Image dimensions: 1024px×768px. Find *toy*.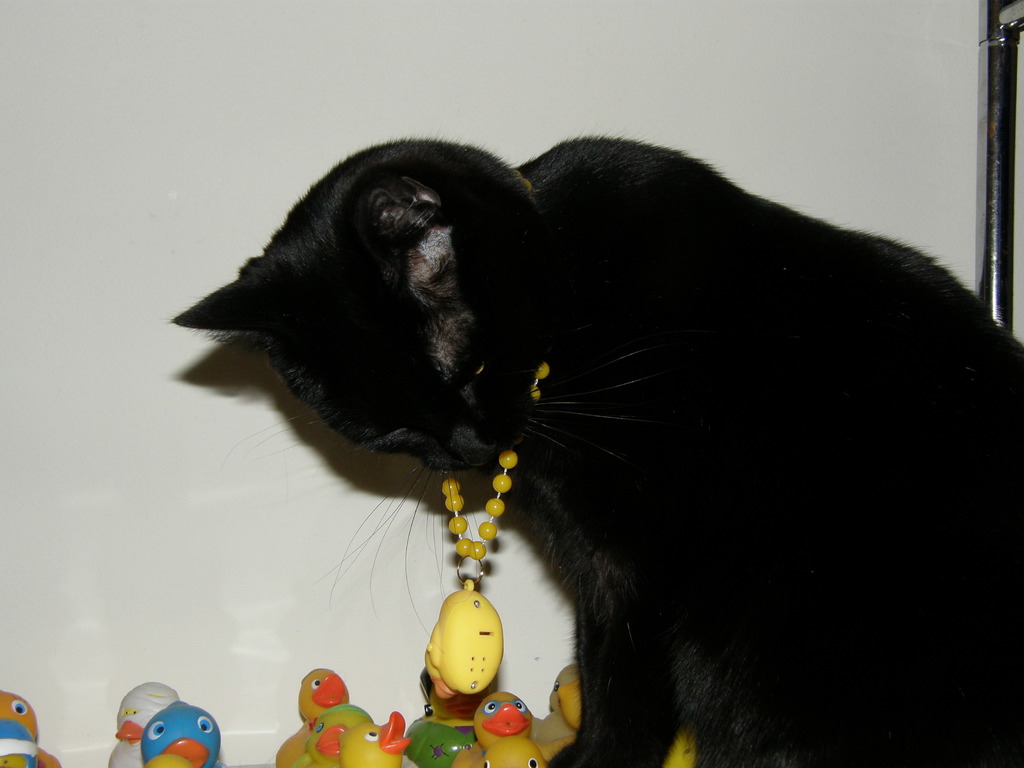
<region>0, 720, 34, 767</region>.
